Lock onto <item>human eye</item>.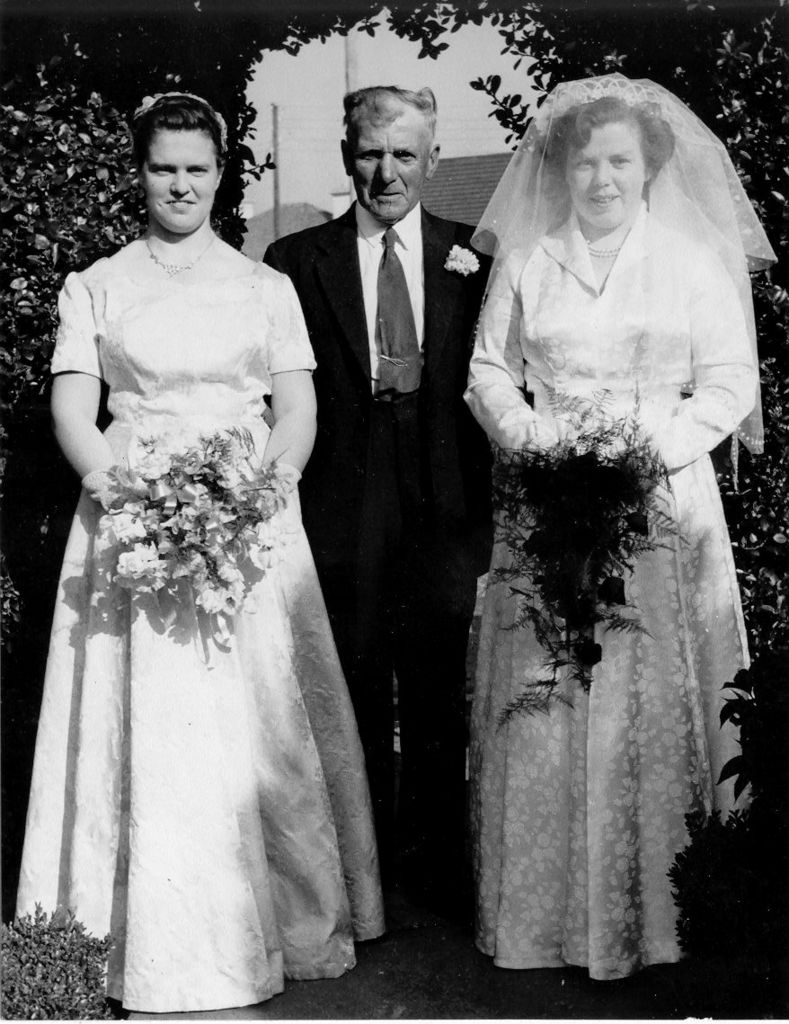
Locked: (609,157,632,168).
